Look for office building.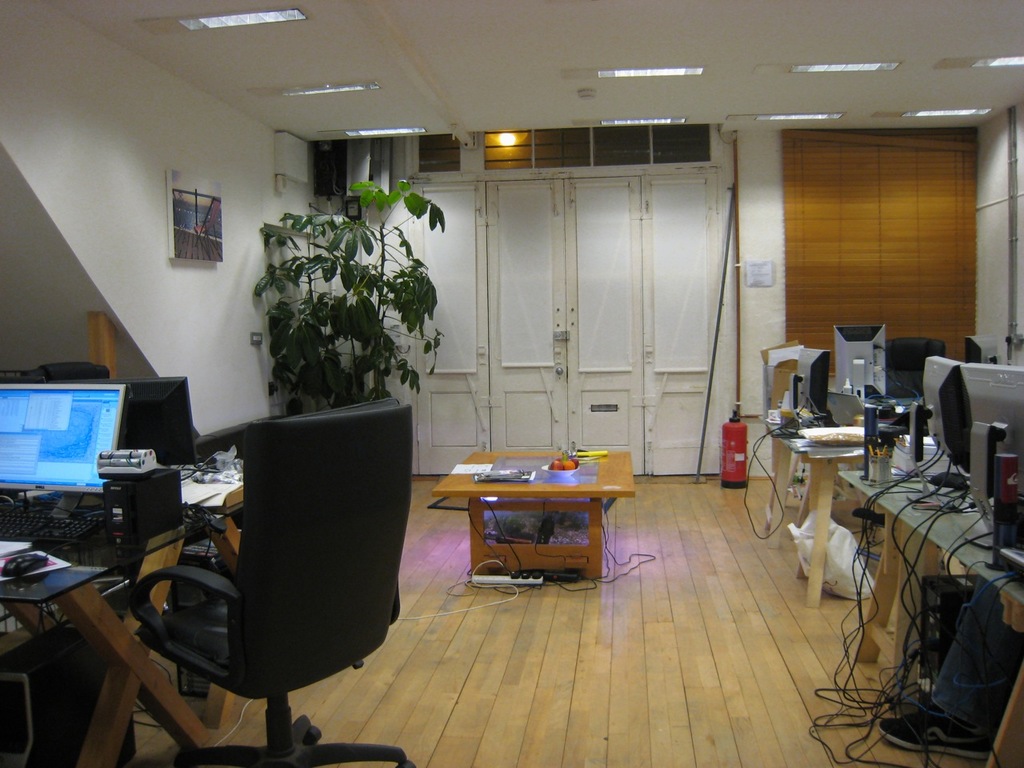
Found: (x1=0, y1=0, x2=1023, y2=767).
